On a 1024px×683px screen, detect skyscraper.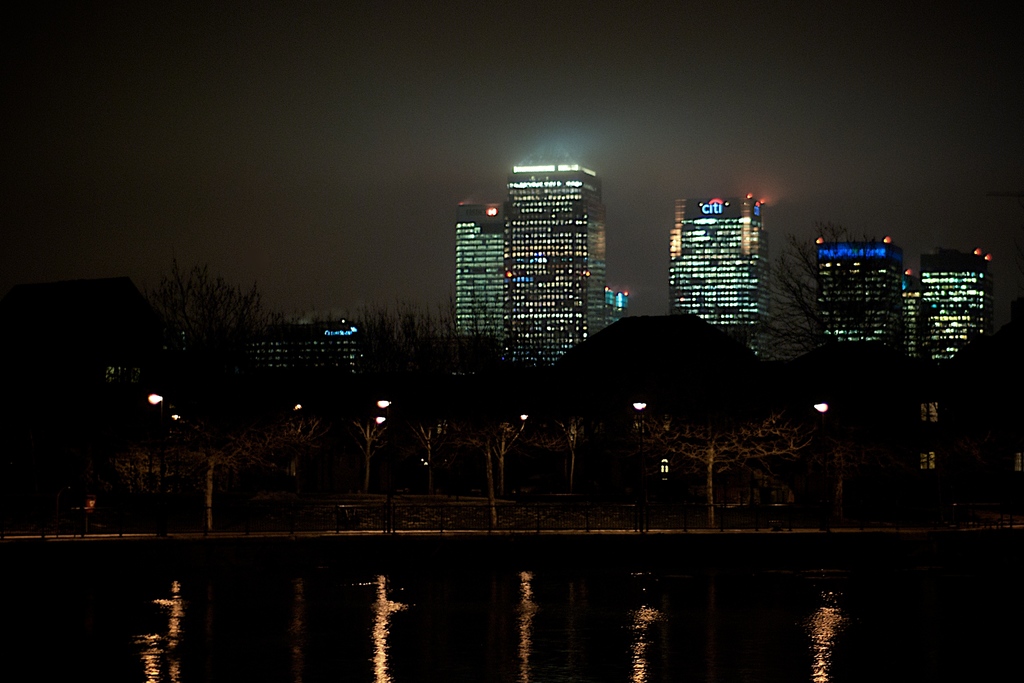
bbox=[902, 251, 994, 372].
